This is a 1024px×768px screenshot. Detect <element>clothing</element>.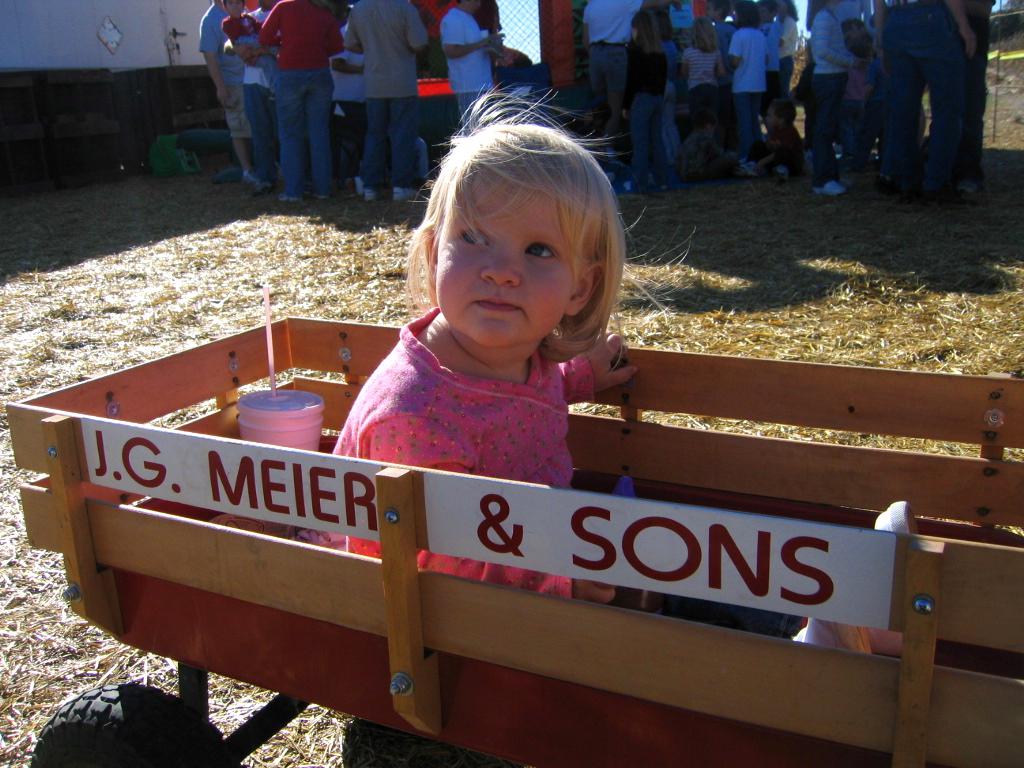
<region>349, 0, 422, 99</region>.
